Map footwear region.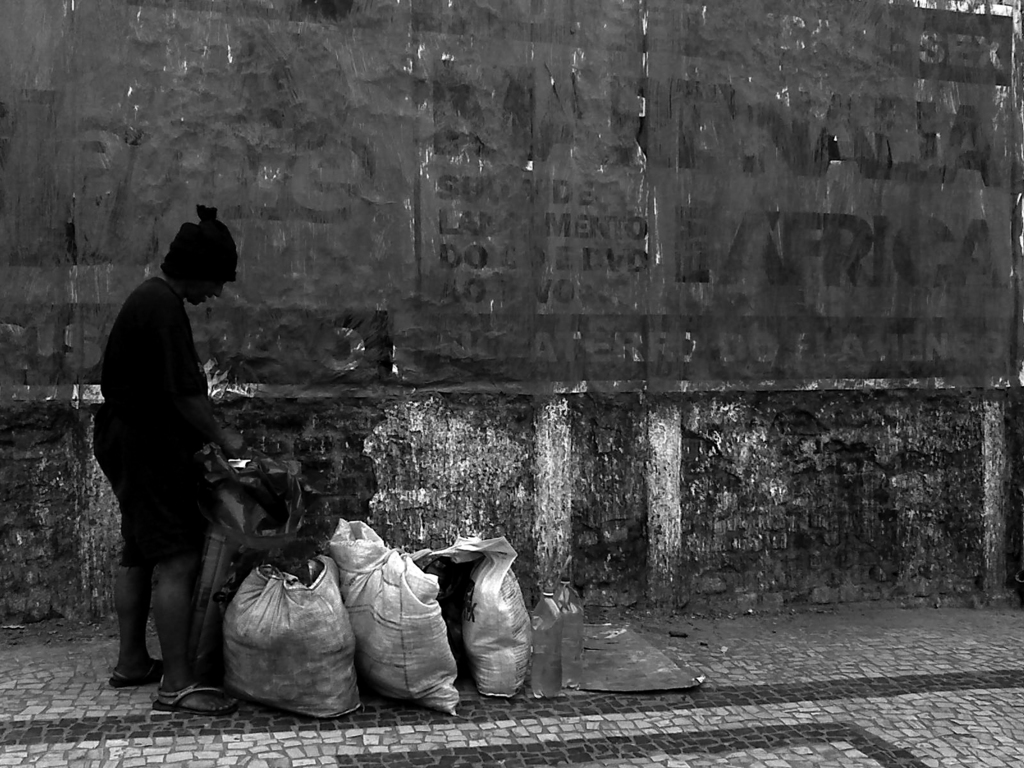
Mapped to (x1=108, y1=660, x2=168, y2=687).
